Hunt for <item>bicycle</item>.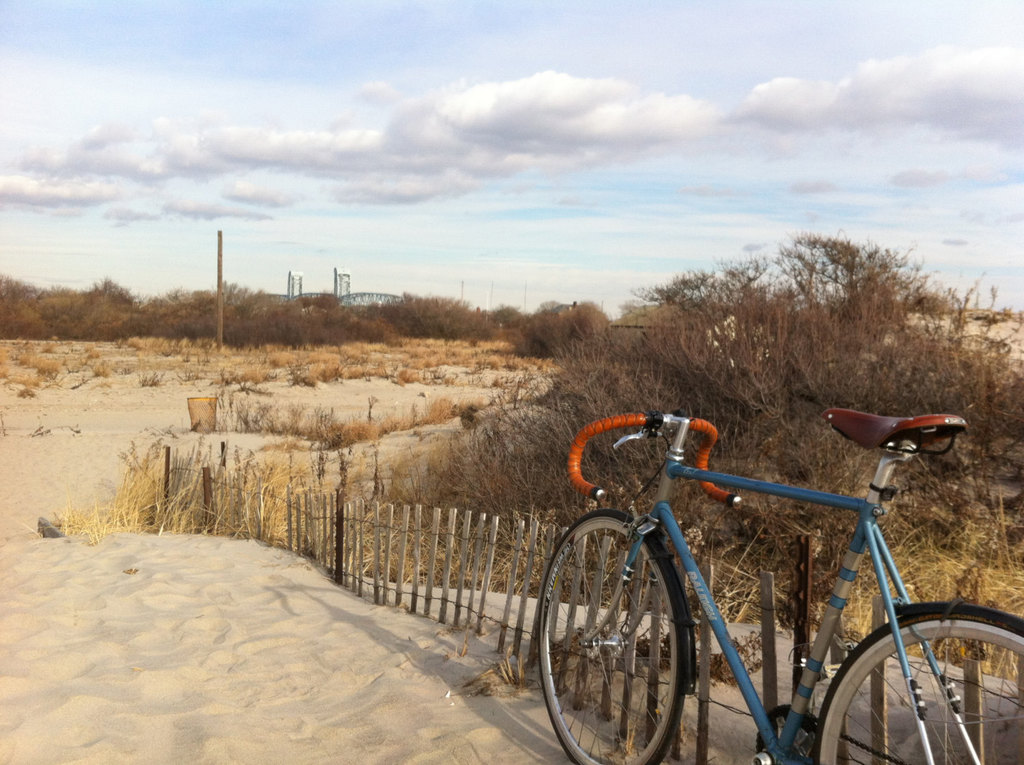
Hunted down at locate(455, 393, 1017, 764).
